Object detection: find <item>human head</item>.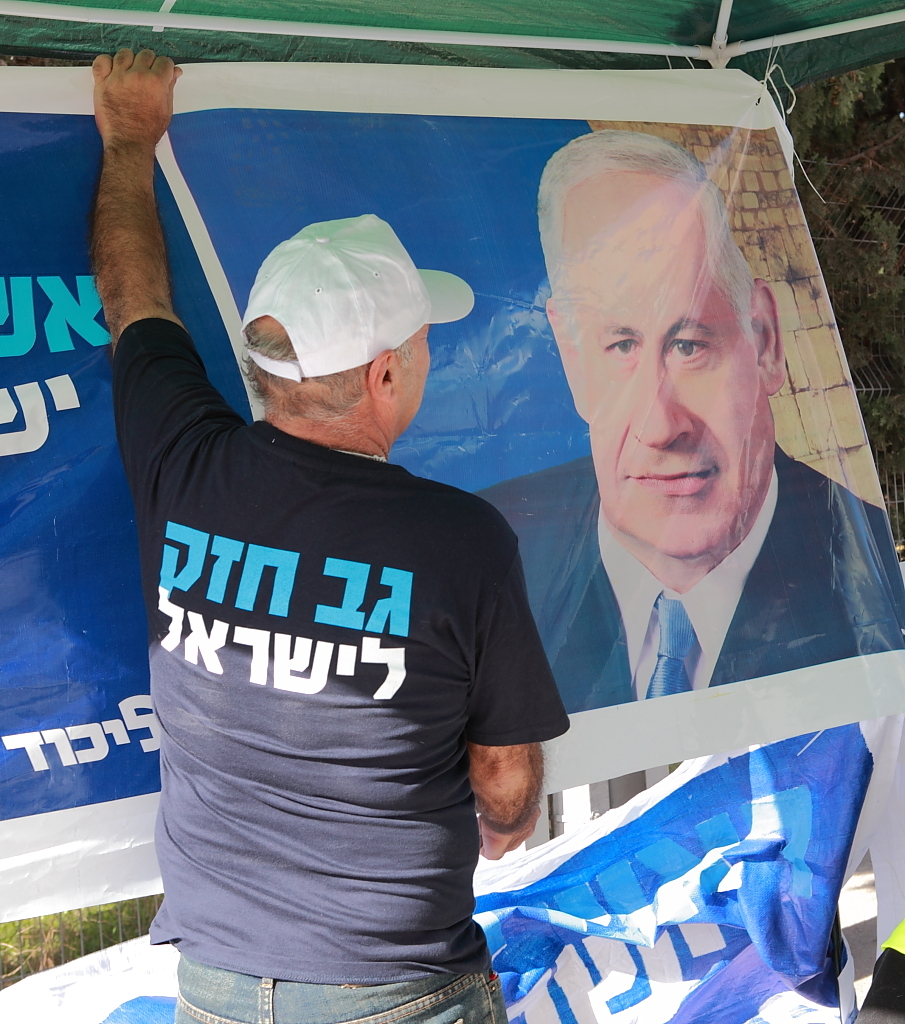
box=[538, 125, 788, 560].
